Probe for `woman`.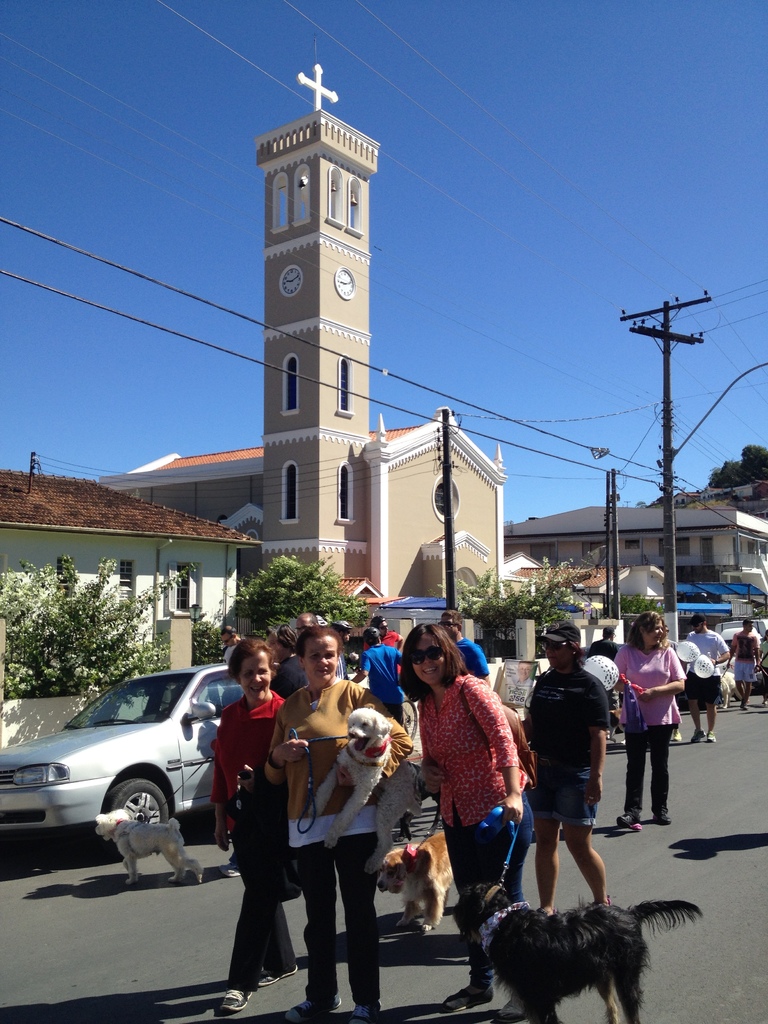
Probe result: 660, 623, 683, 743.
